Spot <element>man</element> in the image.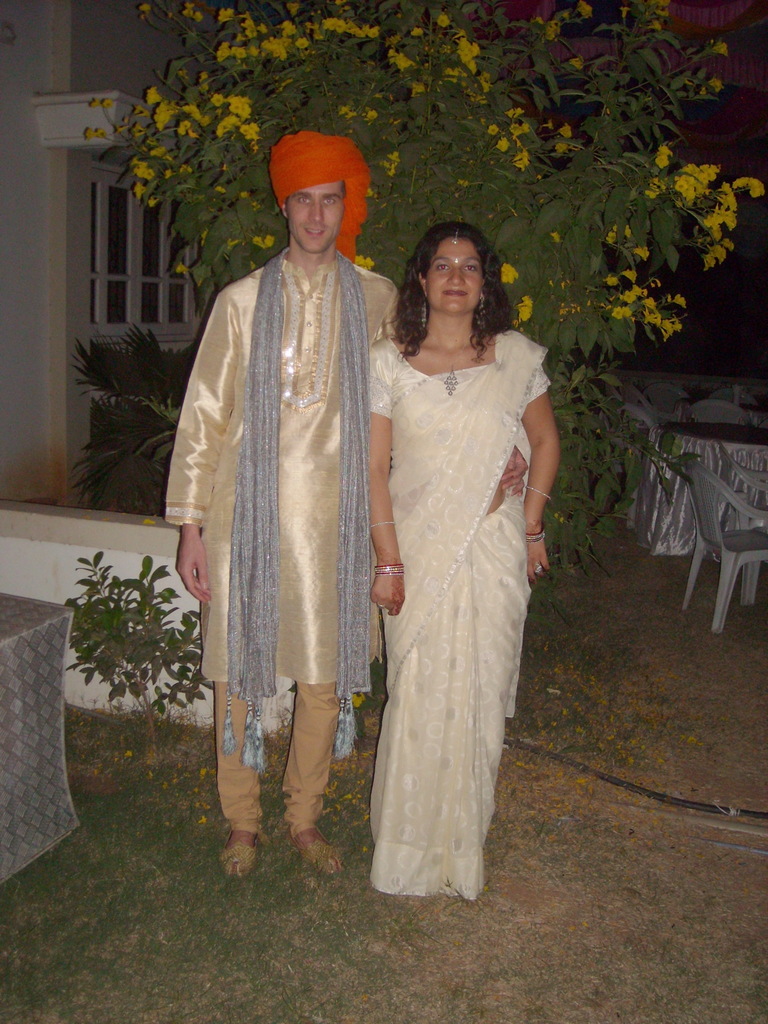
<element>man</element> found at (x1=164, y1=125, x2=524, y2=884).
